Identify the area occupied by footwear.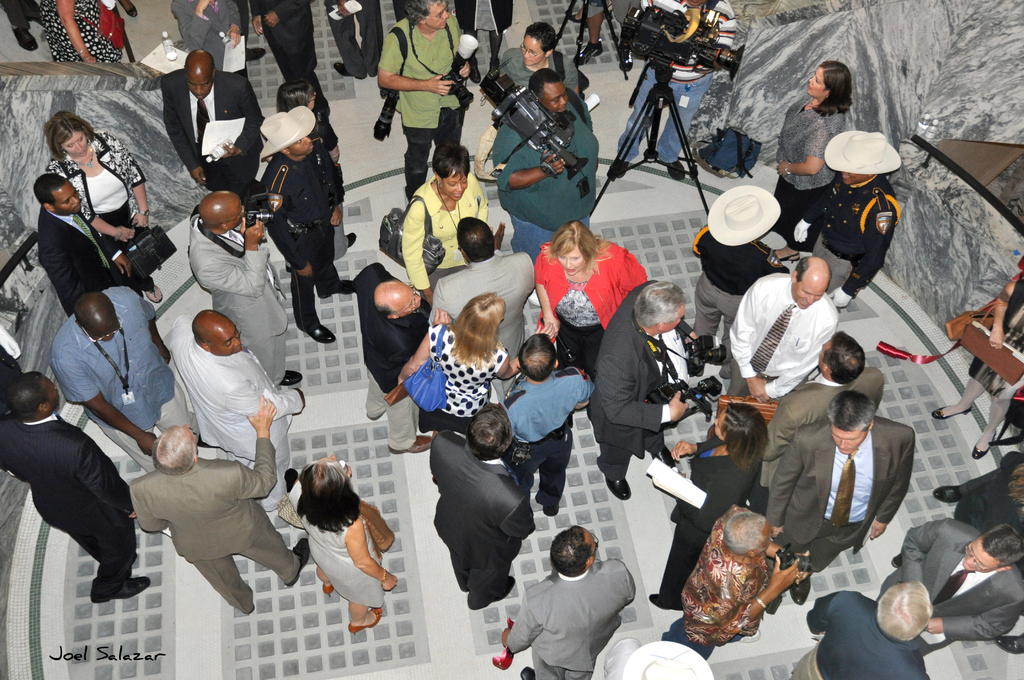
Area: BBox(348, 230, 355, 248).
